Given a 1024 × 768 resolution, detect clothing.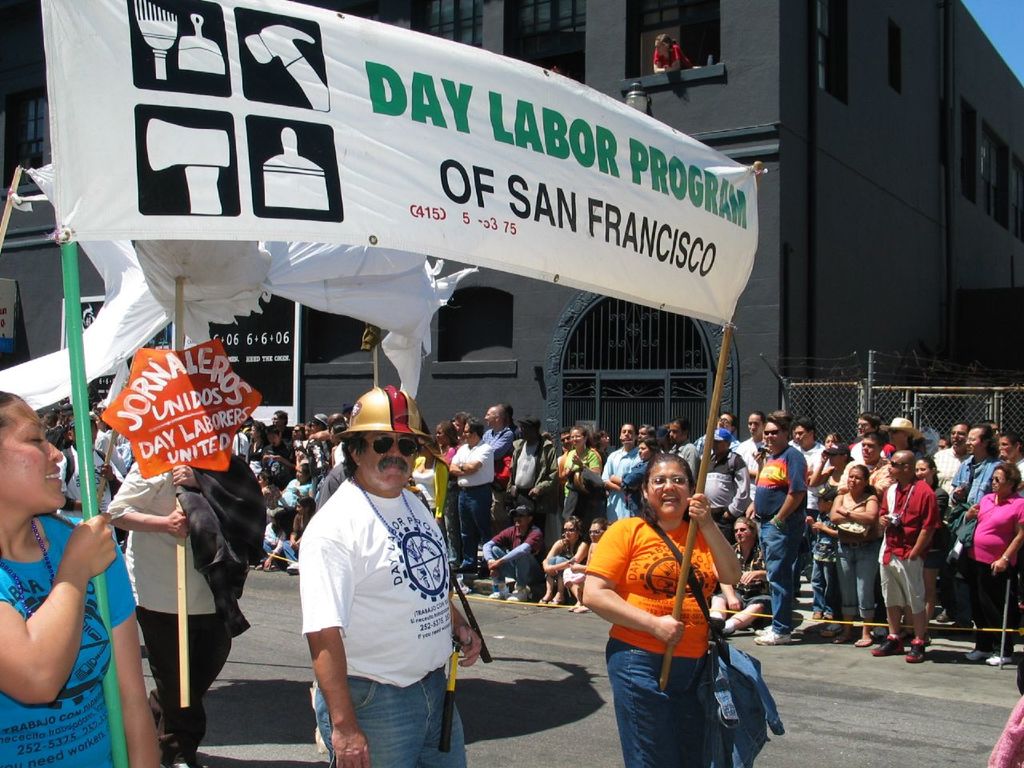
(left=562, top=454, right=602, bottom=512).
